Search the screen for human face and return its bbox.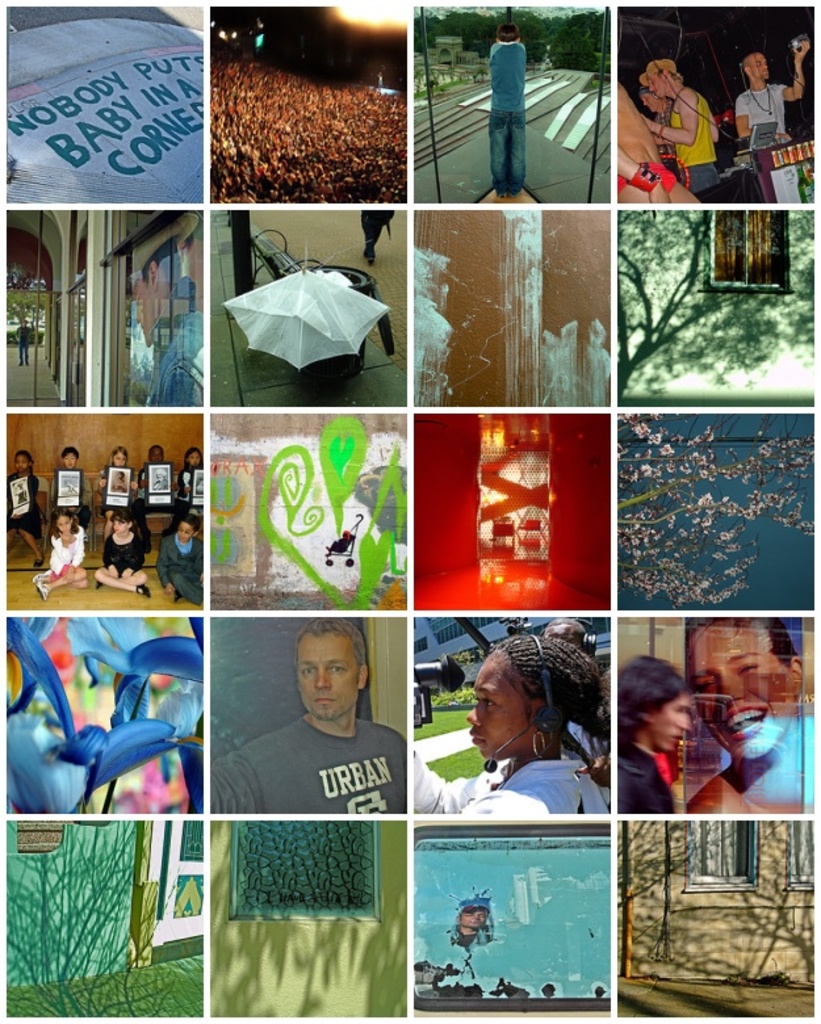
Found: 56, 515, 71, 534.
